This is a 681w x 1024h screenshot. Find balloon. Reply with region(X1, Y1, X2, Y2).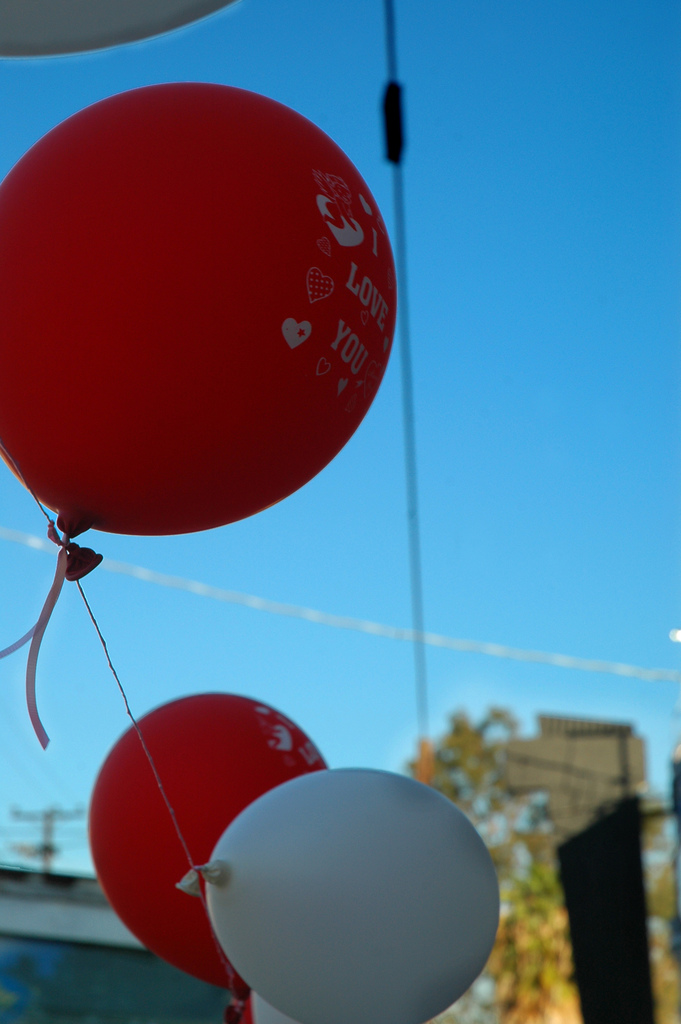
region(0, 87, 397, 580).
